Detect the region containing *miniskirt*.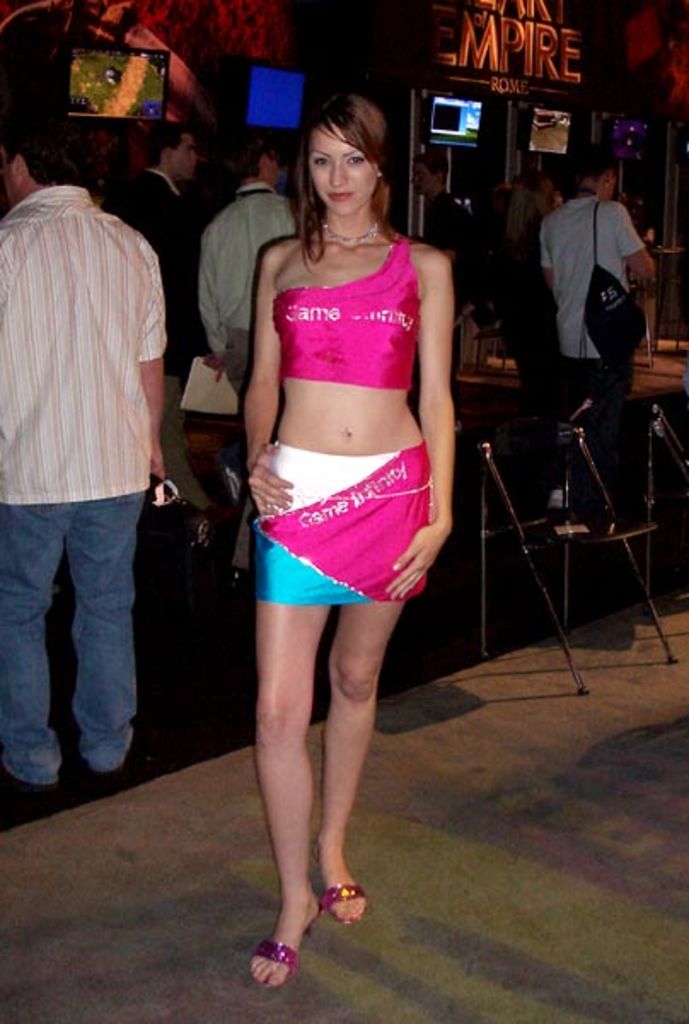
BBox(251, 444, 433, 608).
